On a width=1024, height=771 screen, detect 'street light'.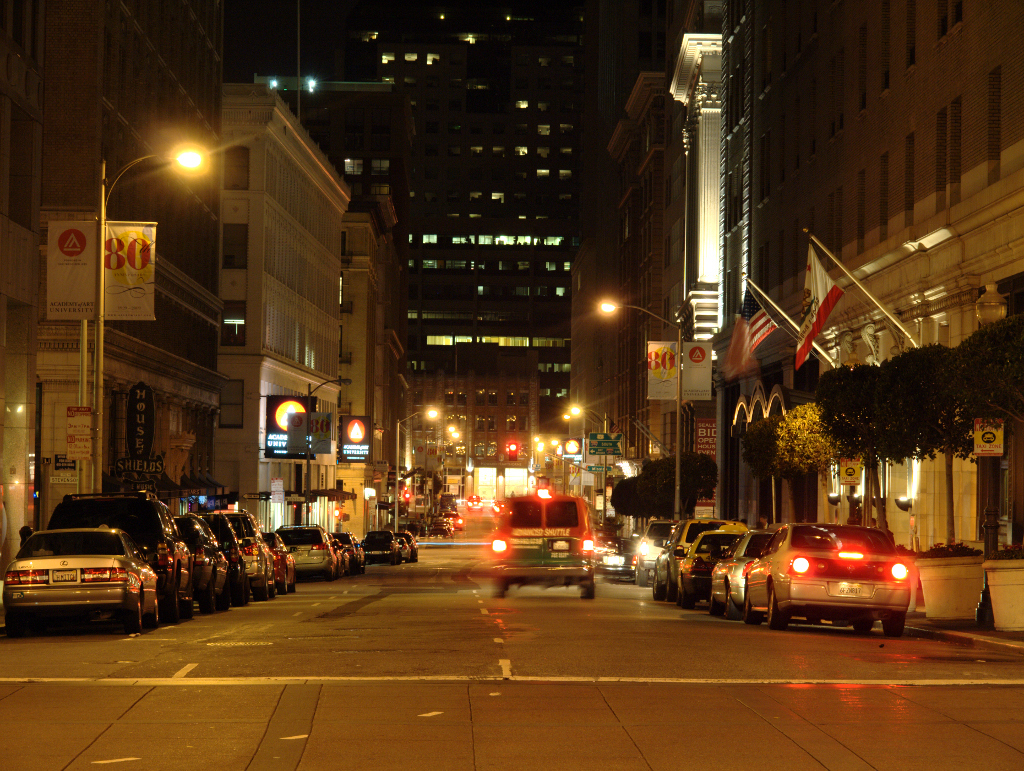
[417,422,464,500].
